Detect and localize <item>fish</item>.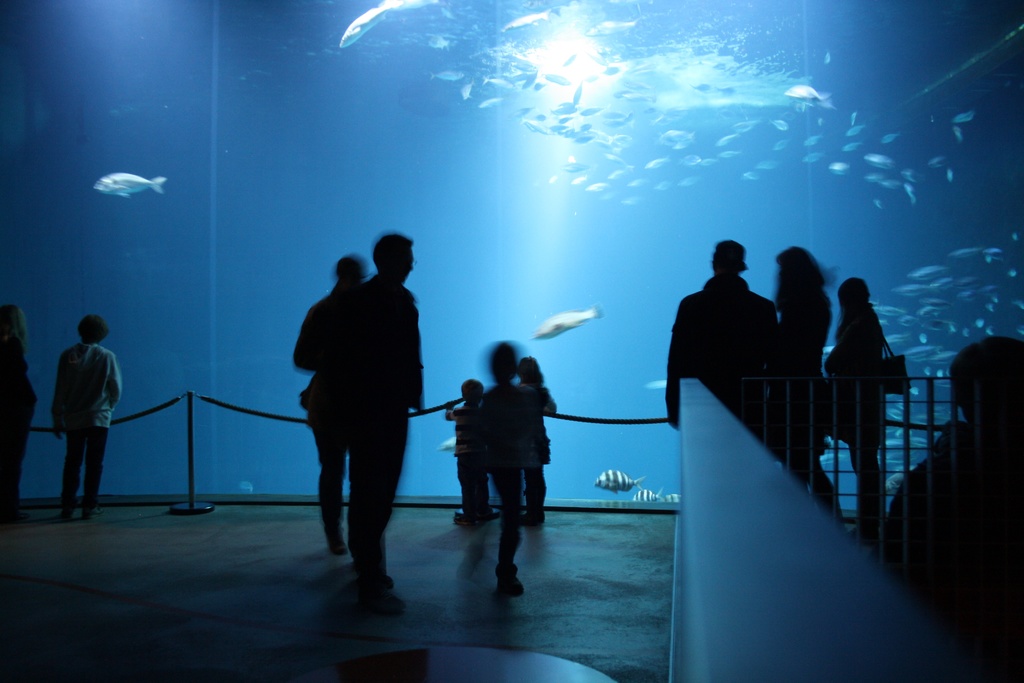
Localized at [x1=755, y1=161, x2=781, y2=172].
